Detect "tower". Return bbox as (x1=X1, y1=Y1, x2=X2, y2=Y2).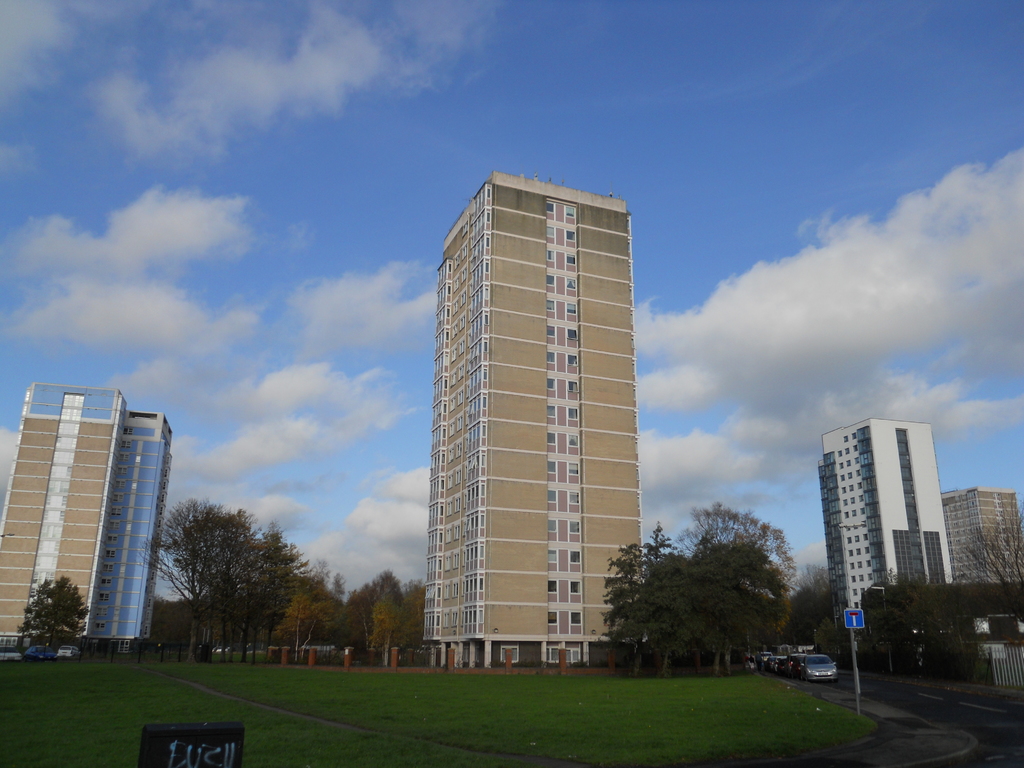
(x1=818, y1=416, x2=954, y2=634).
